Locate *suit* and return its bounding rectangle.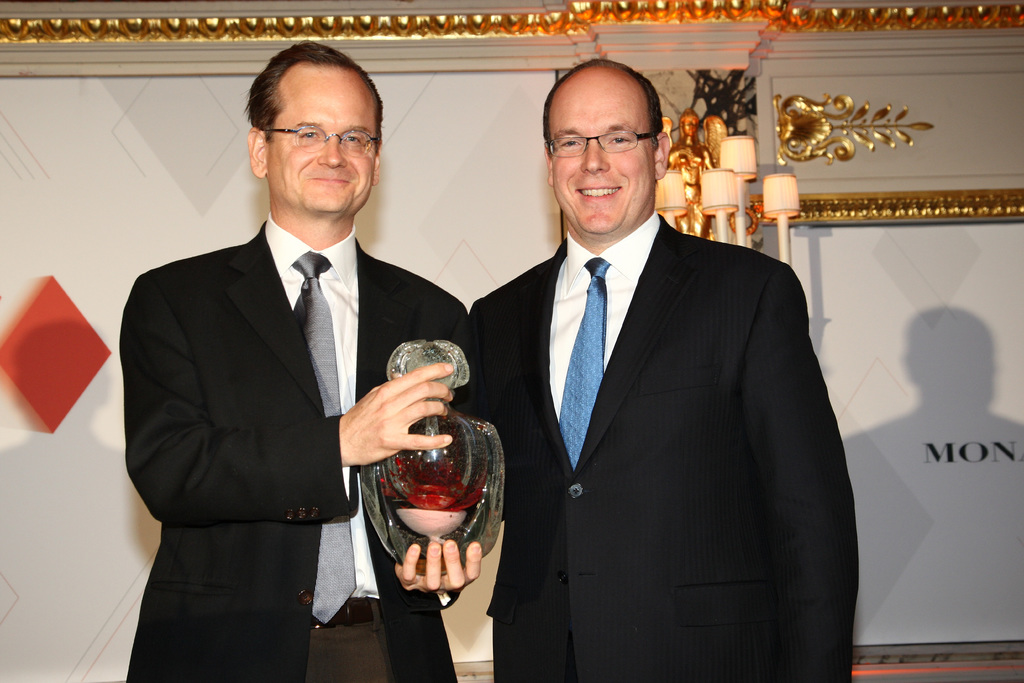
x1=451, y1=92, x2=845, y2=682.
